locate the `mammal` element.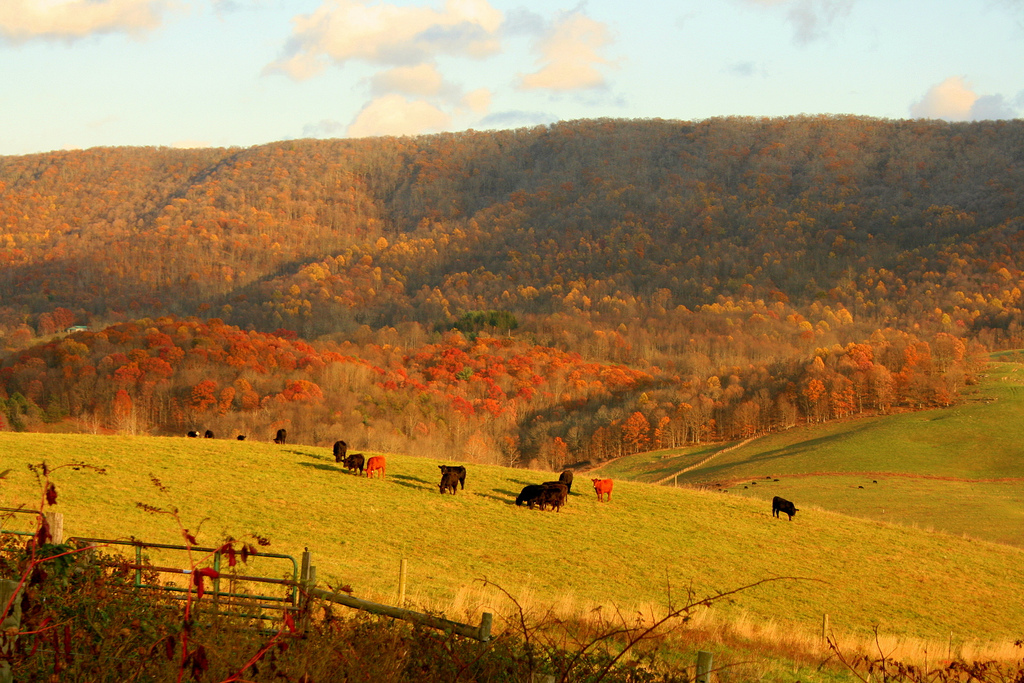
Element bbox: [547,479,571,503].
